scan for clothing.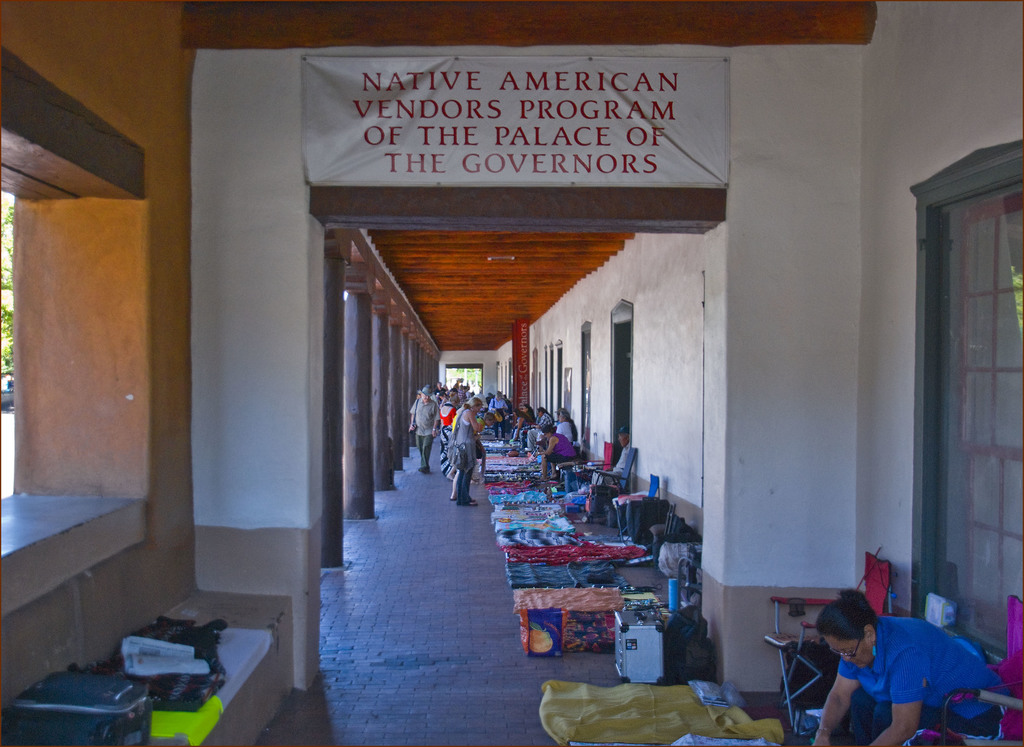
Scan result: (x1=448, y1=405, x2=492, y2=504).
